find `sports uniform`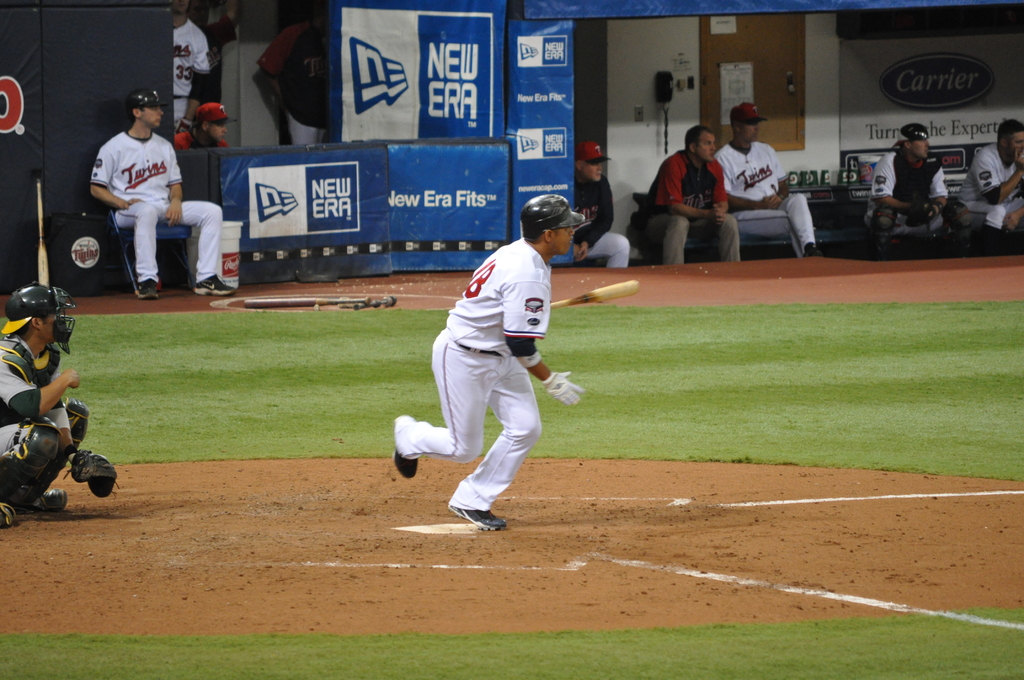
crop(171, 19, 211, 133)
